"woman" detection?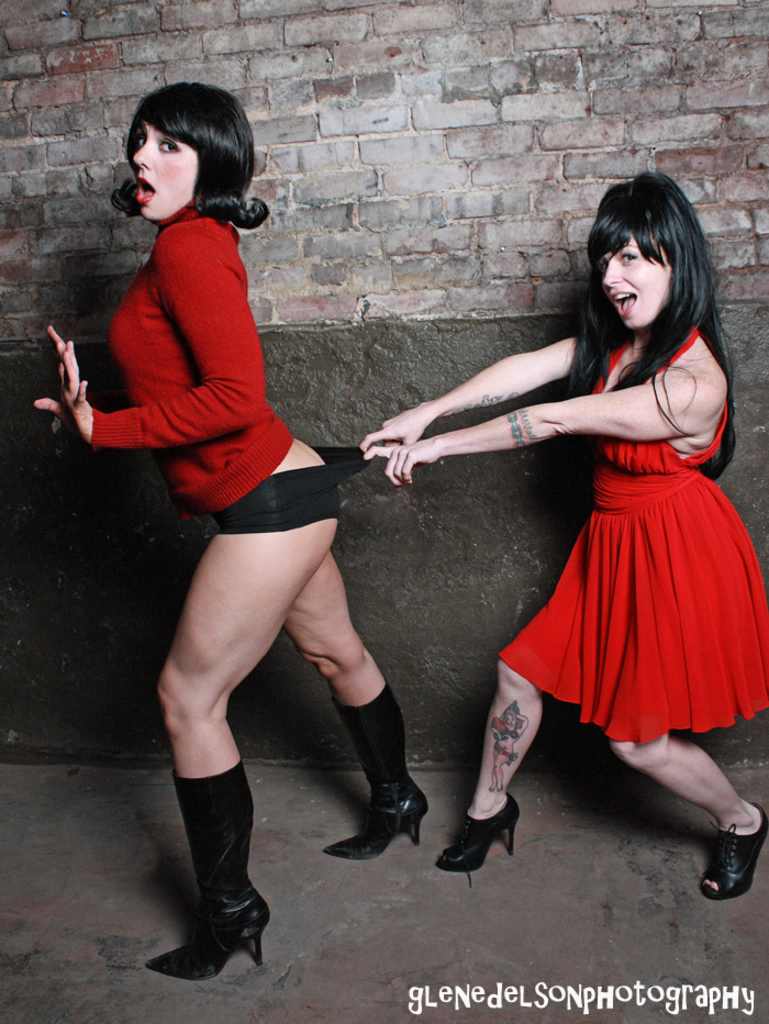
left=357, top=167, right=768, bottom=897
